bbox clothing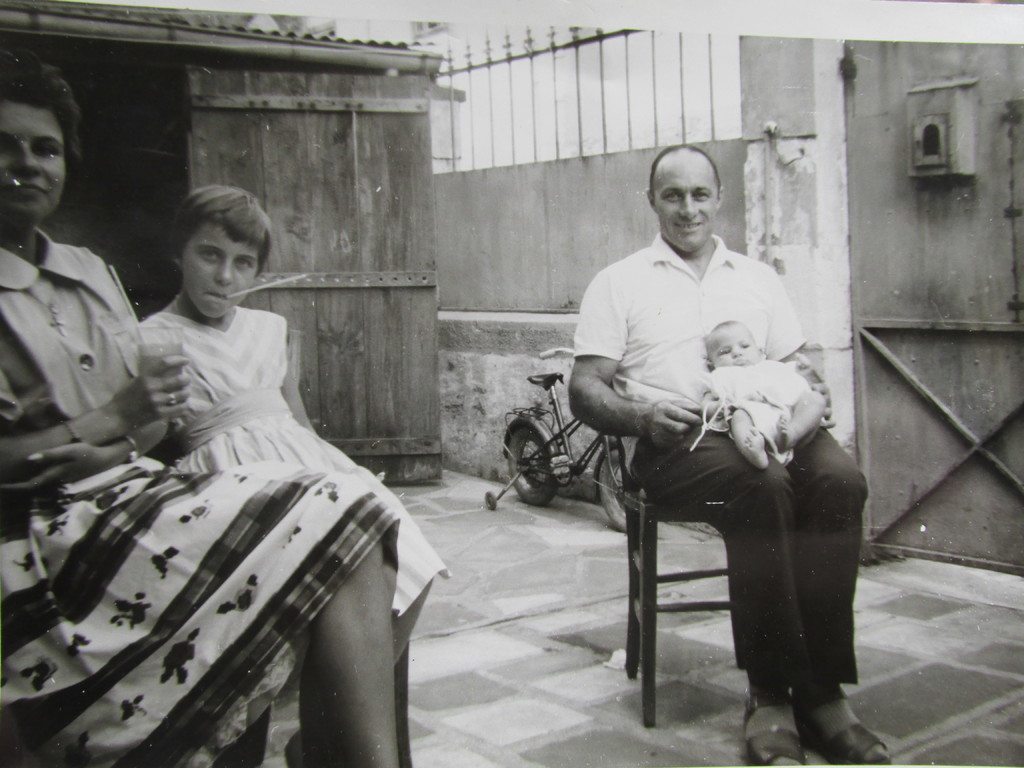
box(701, 344, 829, 456)
